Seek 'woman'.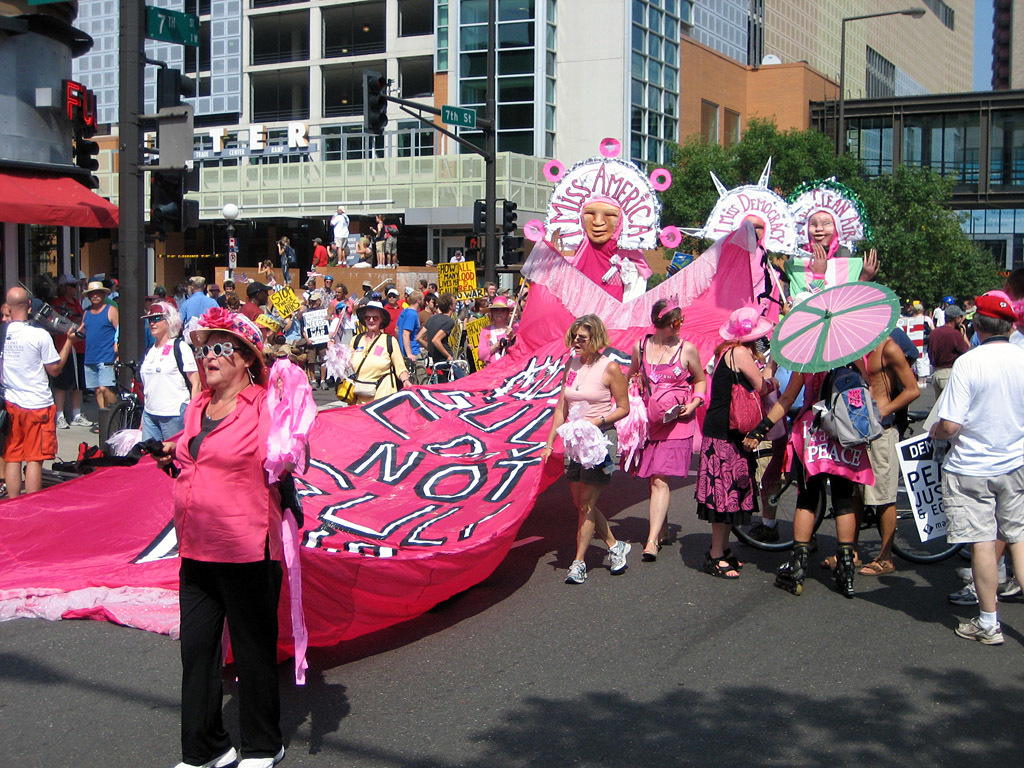
rect(626, 295, 705, 556).
